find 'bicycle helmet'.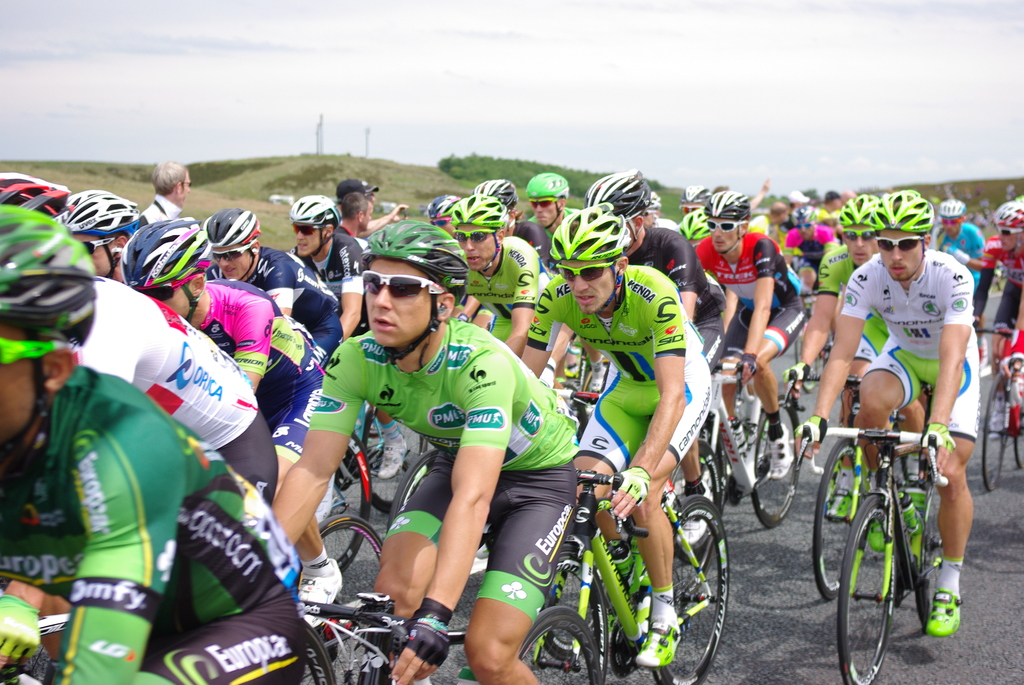
<bbox>876, 187, 932, 242</bbox>.
